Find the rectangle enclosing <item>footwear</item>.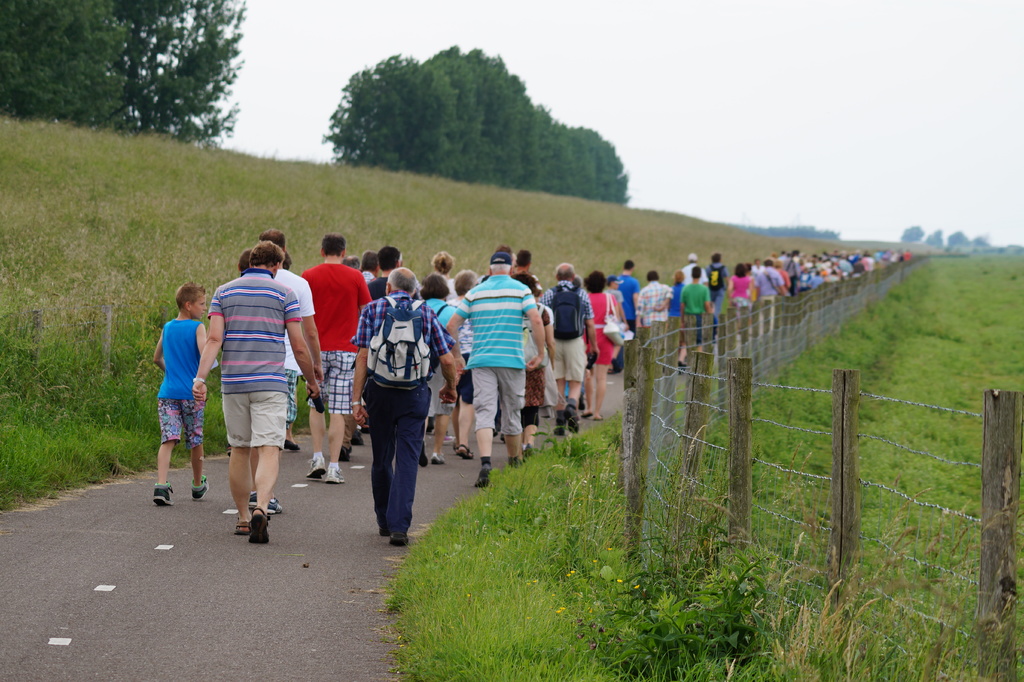
crop(472, 462, 496, 489).
